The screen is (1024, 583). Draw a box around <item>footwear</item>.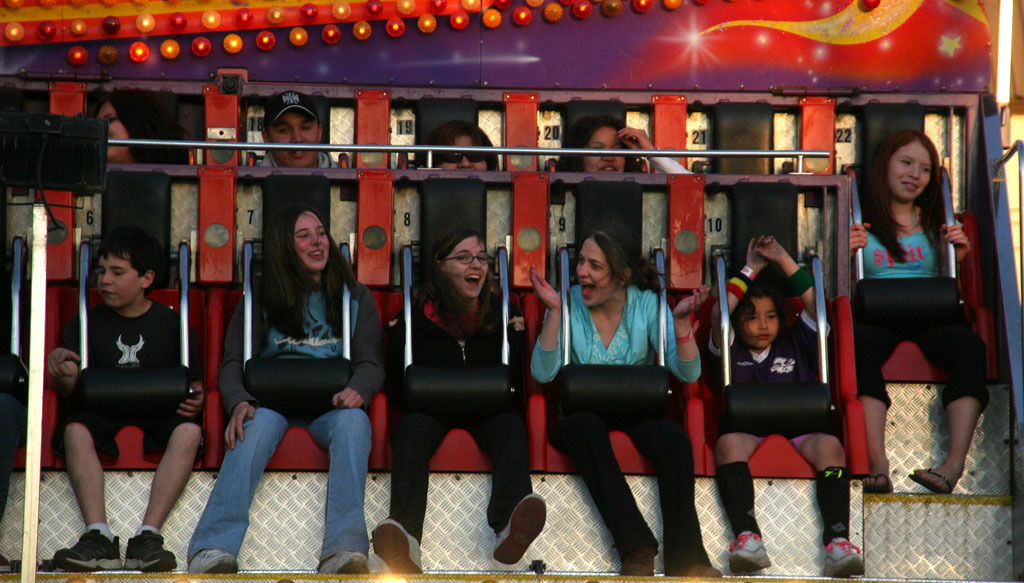
box=[493, 491, 547, 565].
